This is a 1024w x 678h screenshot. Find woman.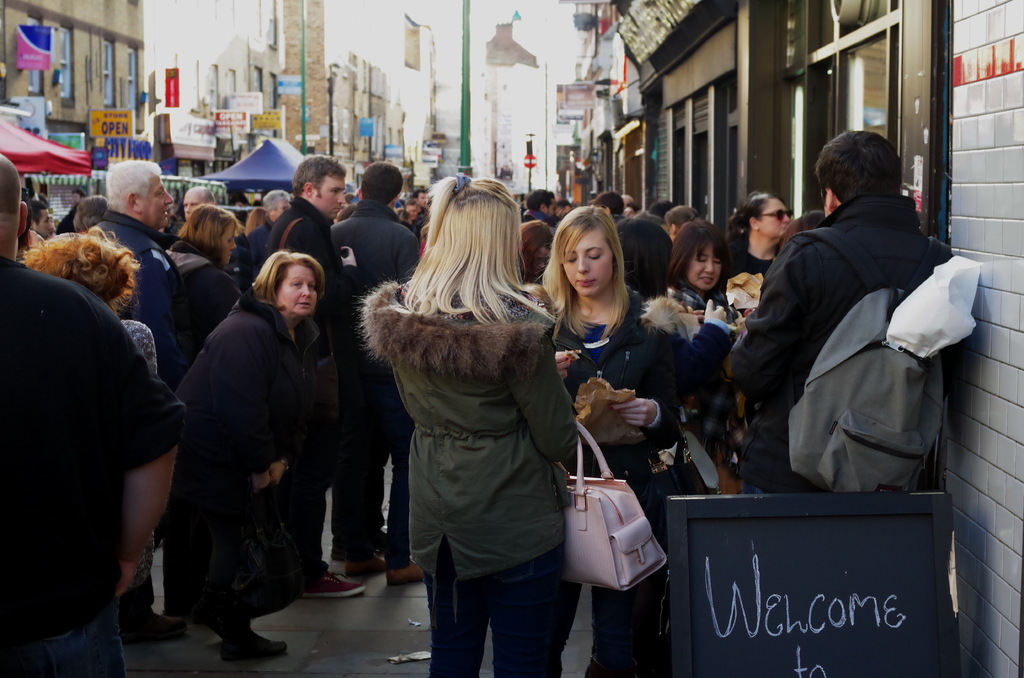
Bounding box: [614, 198, 756, 492].
